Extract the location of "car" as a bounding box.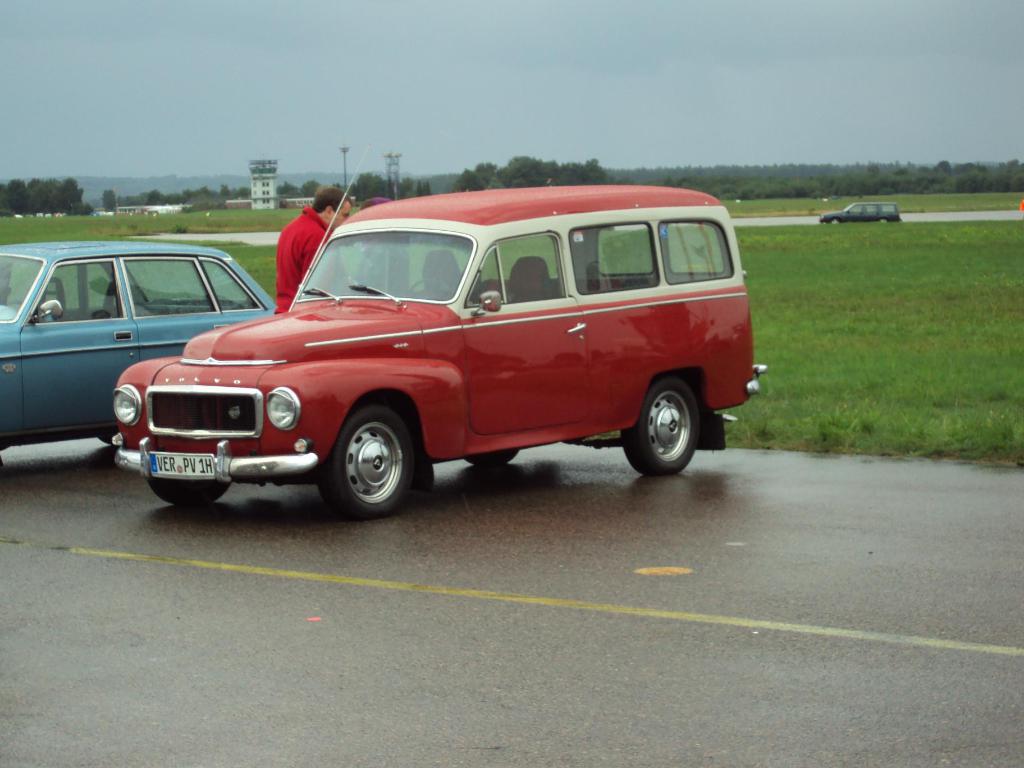
819, 201, 899, 222.
